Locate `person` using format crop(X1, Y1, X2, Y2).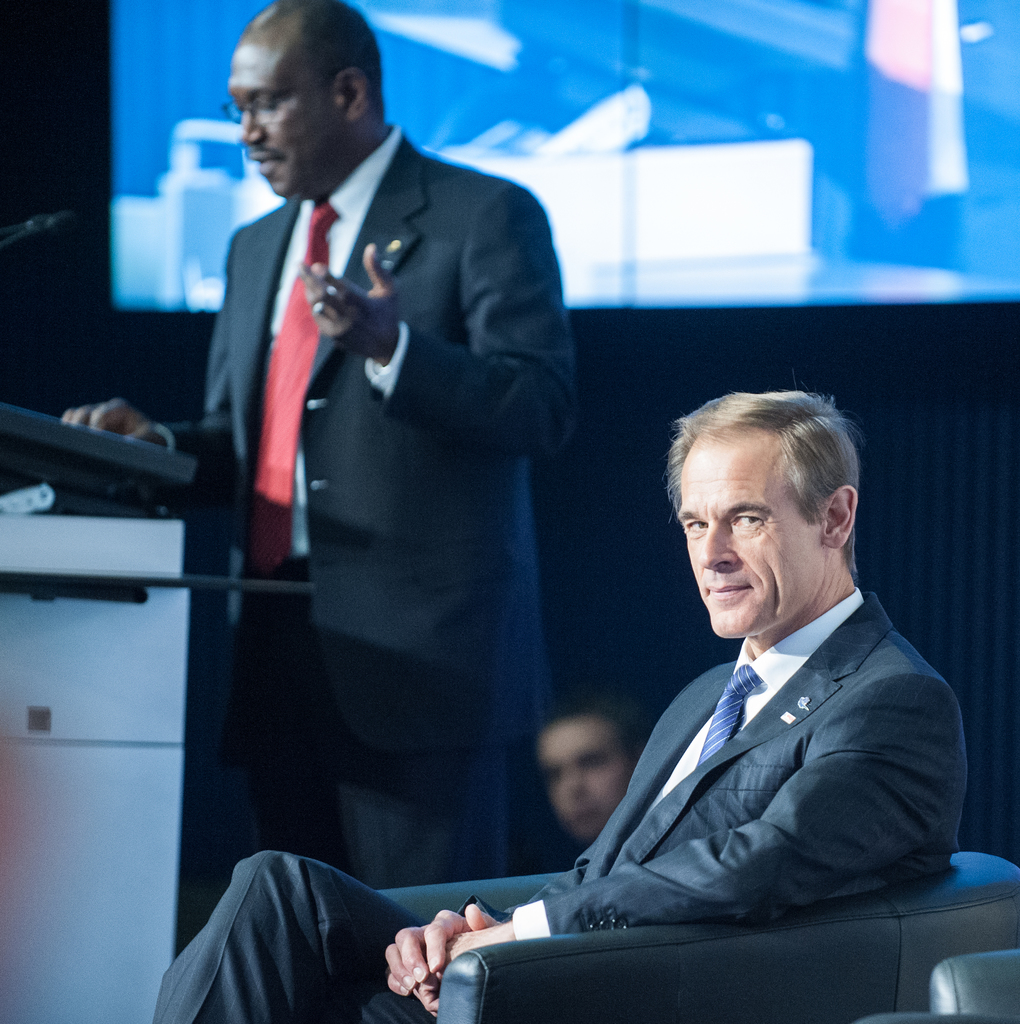
crop(190, 37, 594, 876).
